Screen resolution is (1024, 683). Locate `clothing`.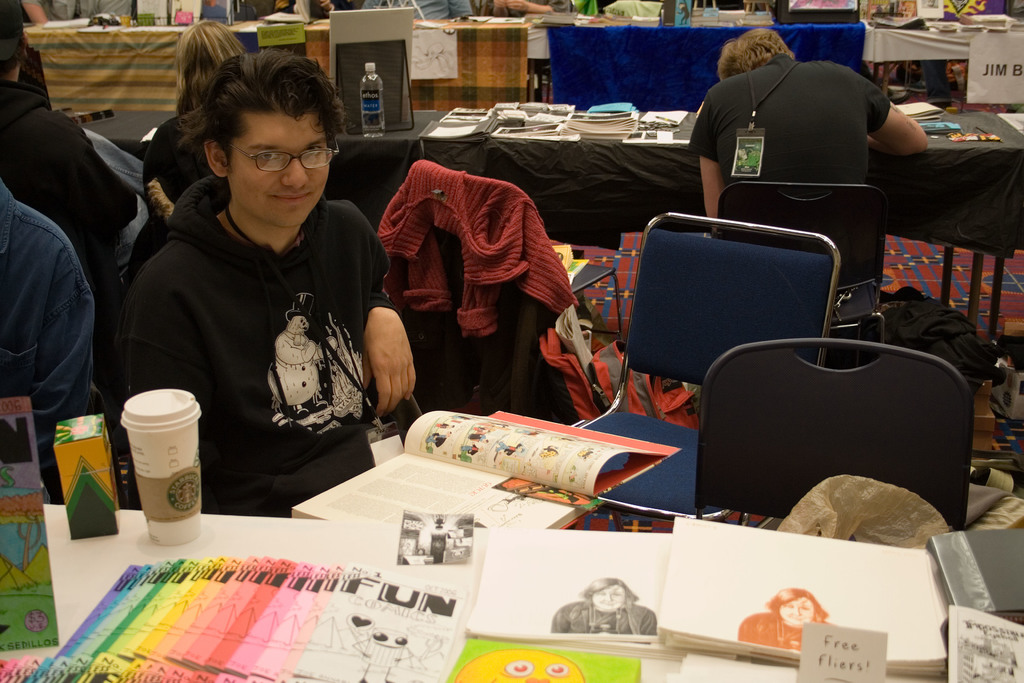
0, 81, 138, 290.
